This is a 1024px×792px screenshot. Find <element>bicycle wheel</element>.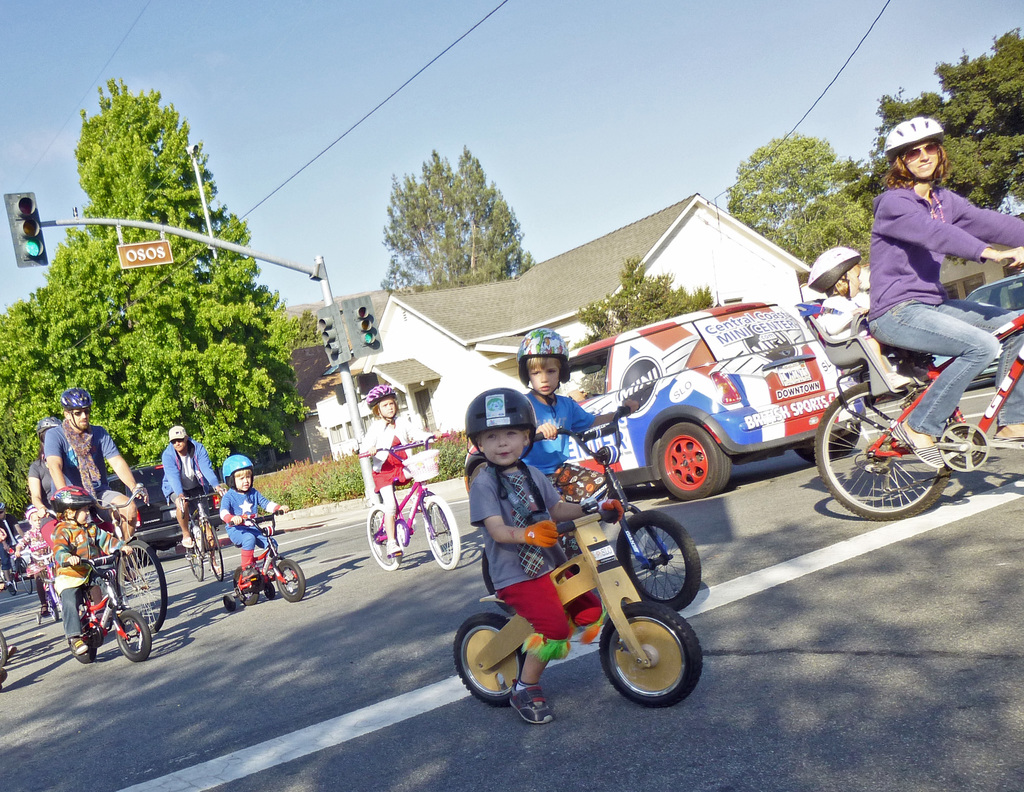
Bounding box: box(602, 602, 703, 706).
